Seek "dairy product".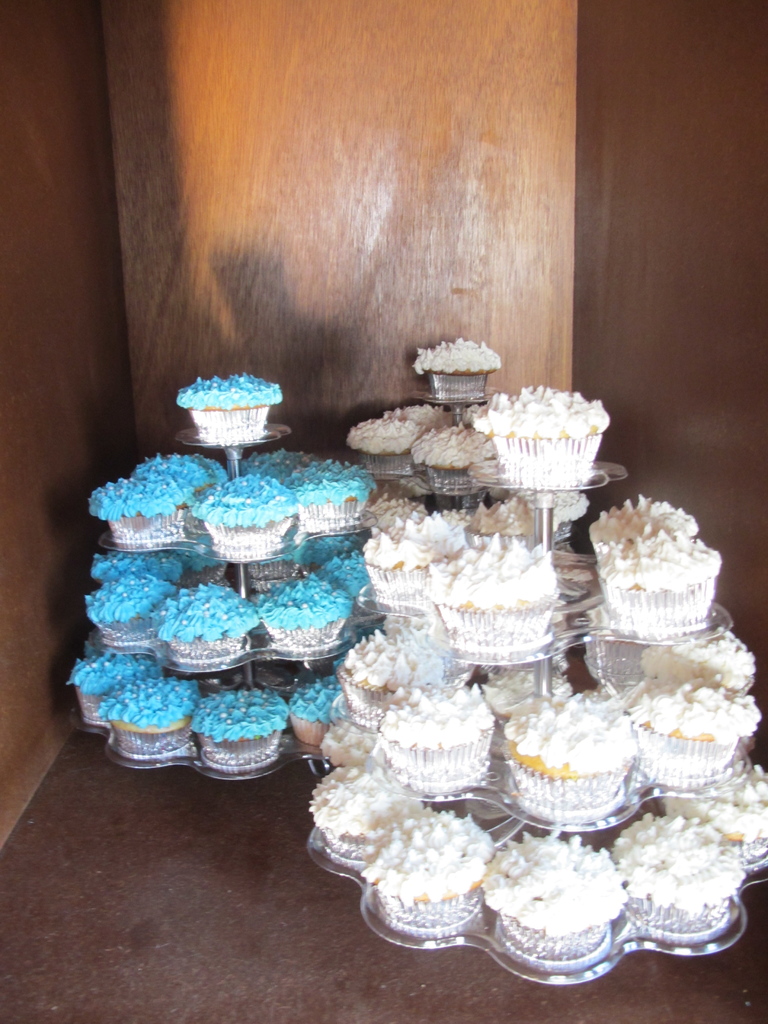
crop(685, 753, 767, 876).
